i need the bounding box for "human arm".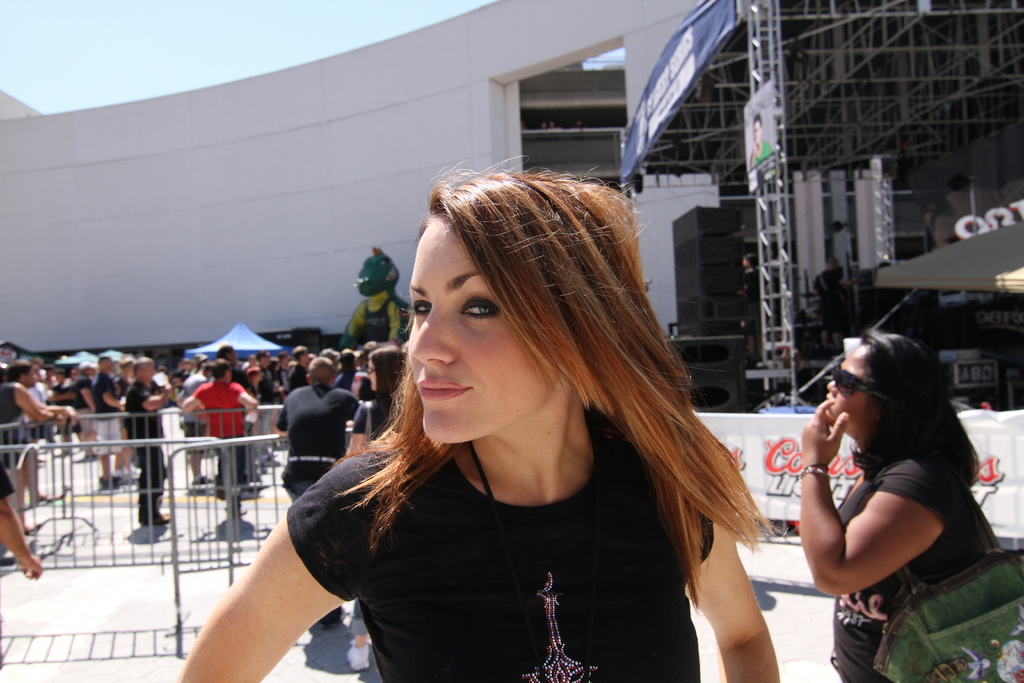
Here it is: 0, 456, 47, 587.
